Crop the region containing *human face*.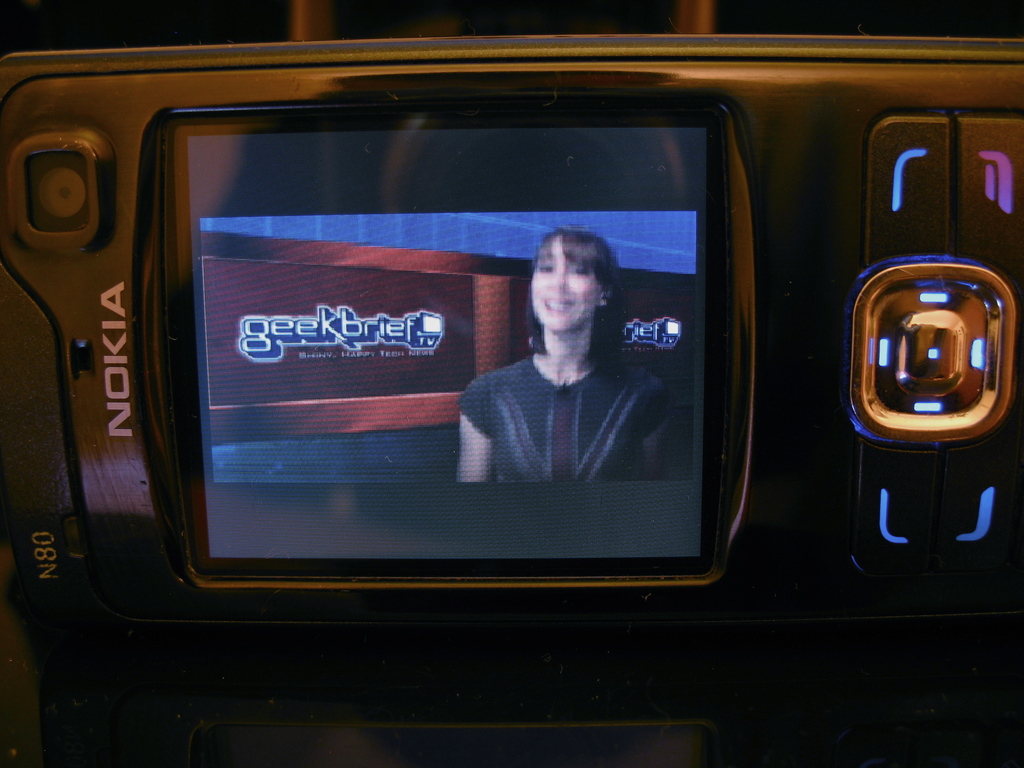
Crop region: crop(531, 245, 603, 332).
